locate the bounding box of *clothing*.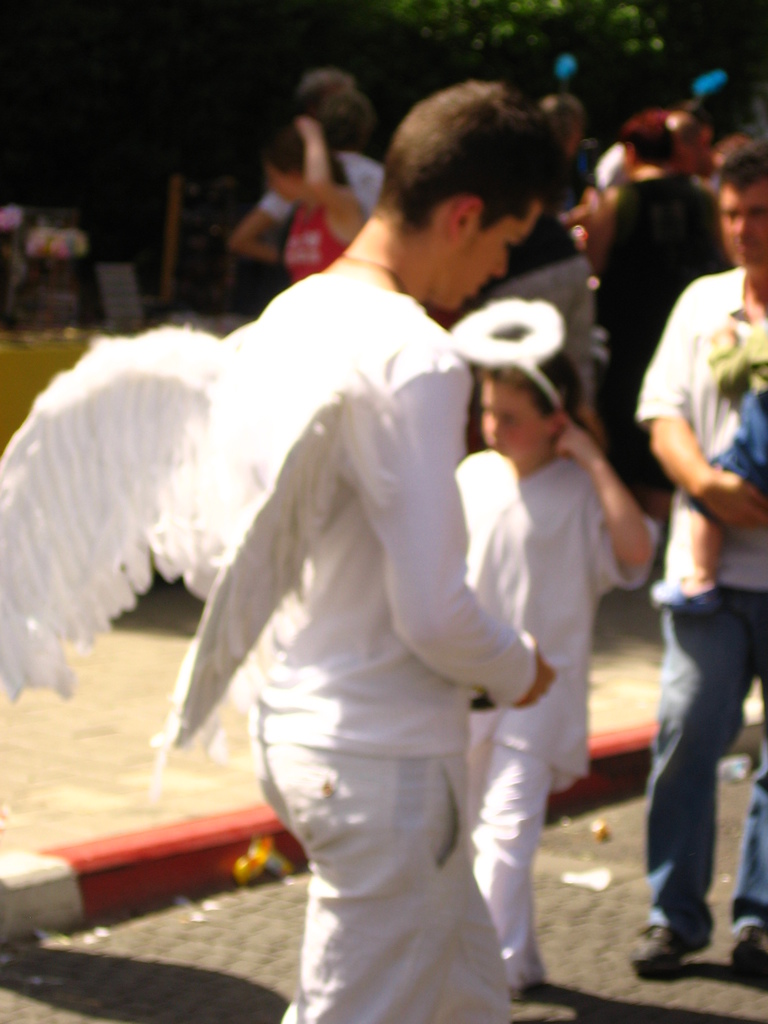
Bounding box: [483, 216, 589, 387].
